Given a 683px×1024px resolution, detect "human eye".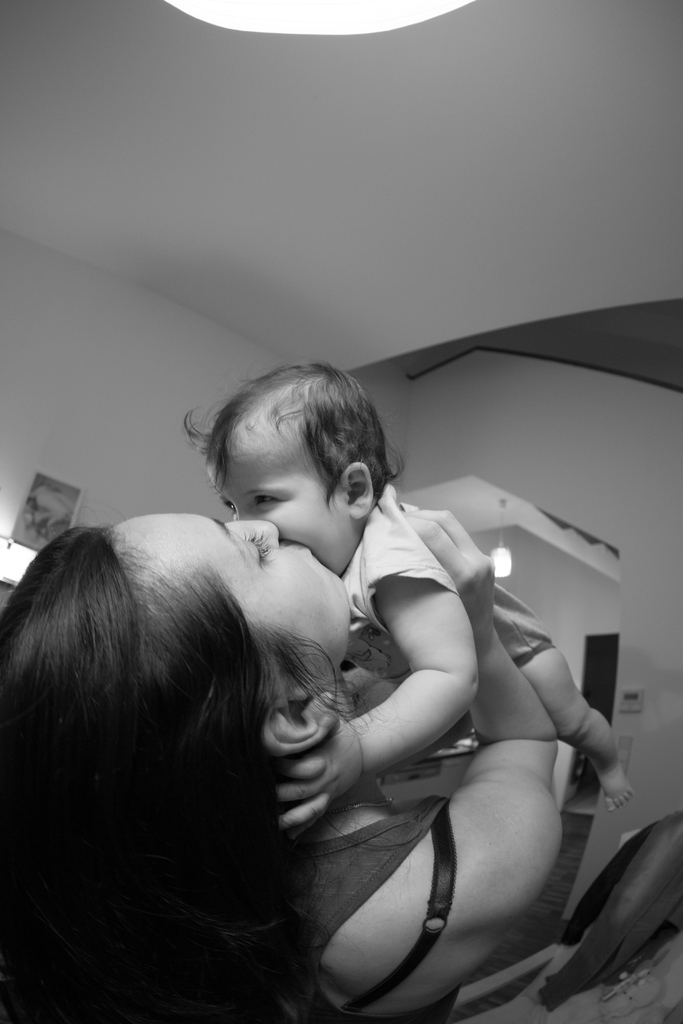
box=[254, 495, 276, 506].
